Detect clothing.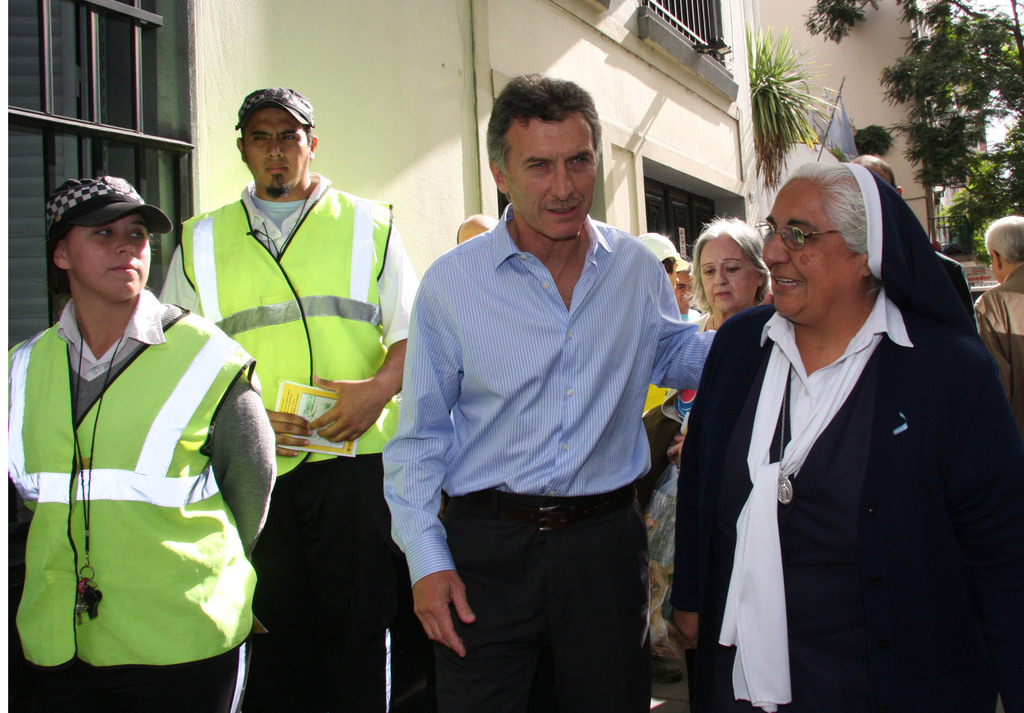
Detected at [left=155, top=170, right=426, bottom=712].
